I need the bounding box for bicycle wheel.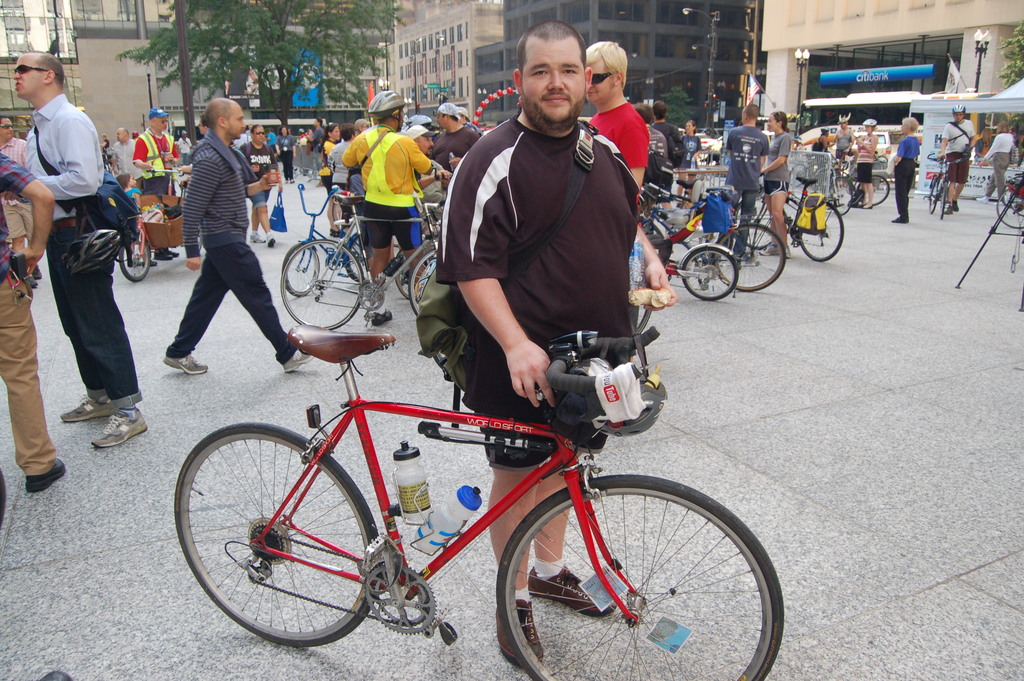
Here it is: [x1=638, y1=219, x2=678, y2=266].
